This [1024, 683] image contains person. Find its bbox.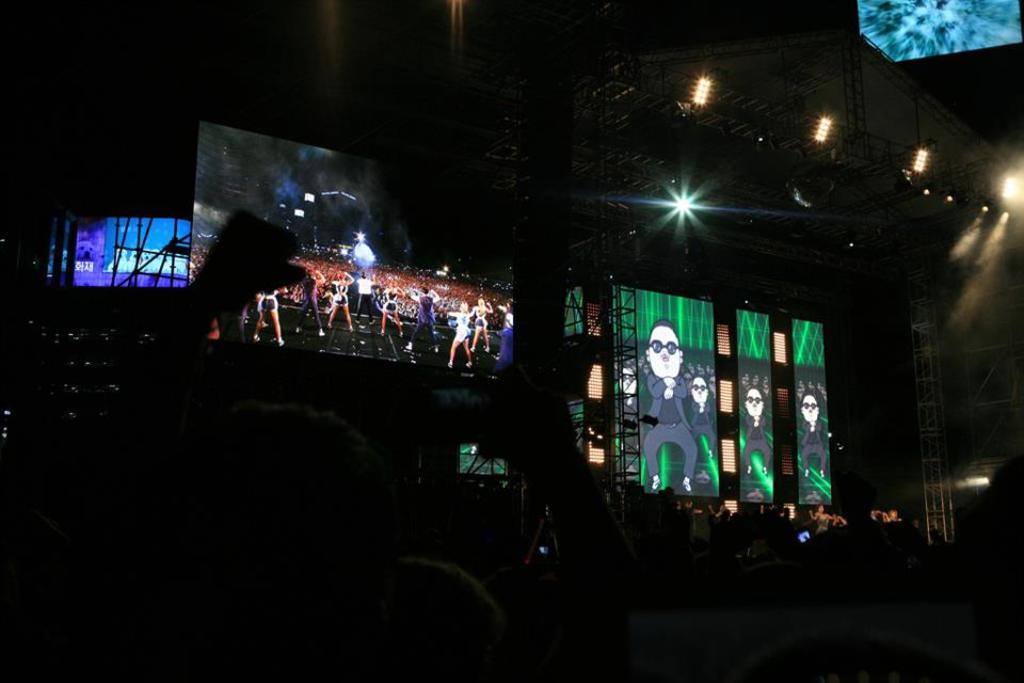
<region>742, 388, 779, 475</region>.
